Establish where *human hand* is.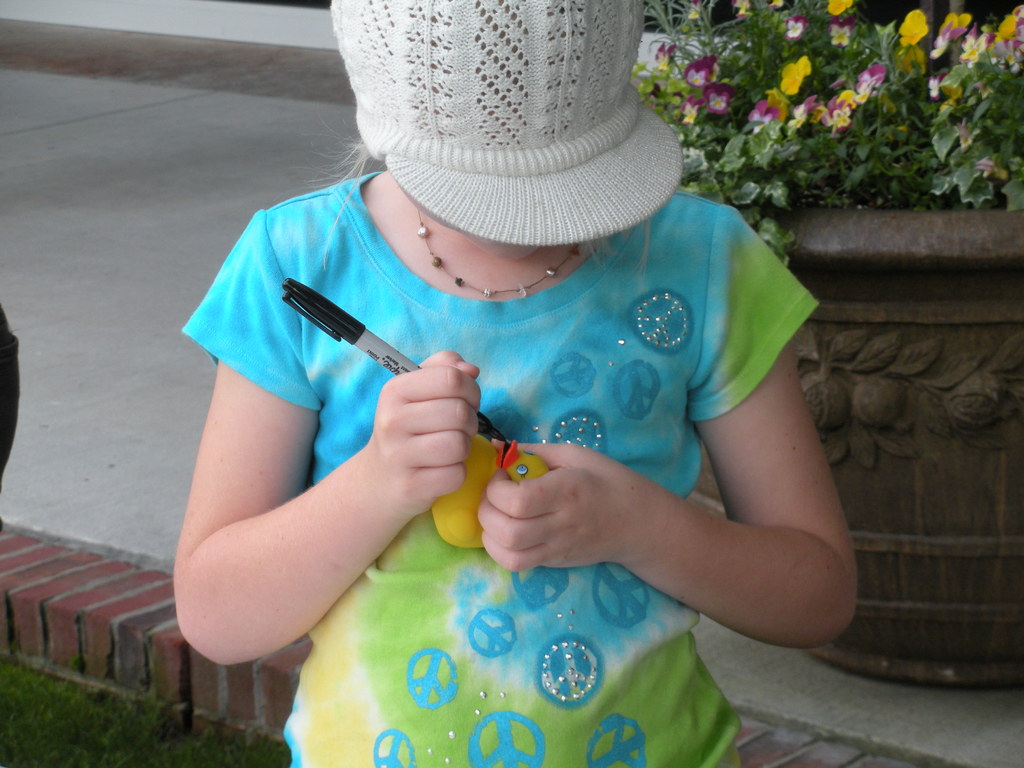
Established at <region>349, 356, 495, 493</region>.
